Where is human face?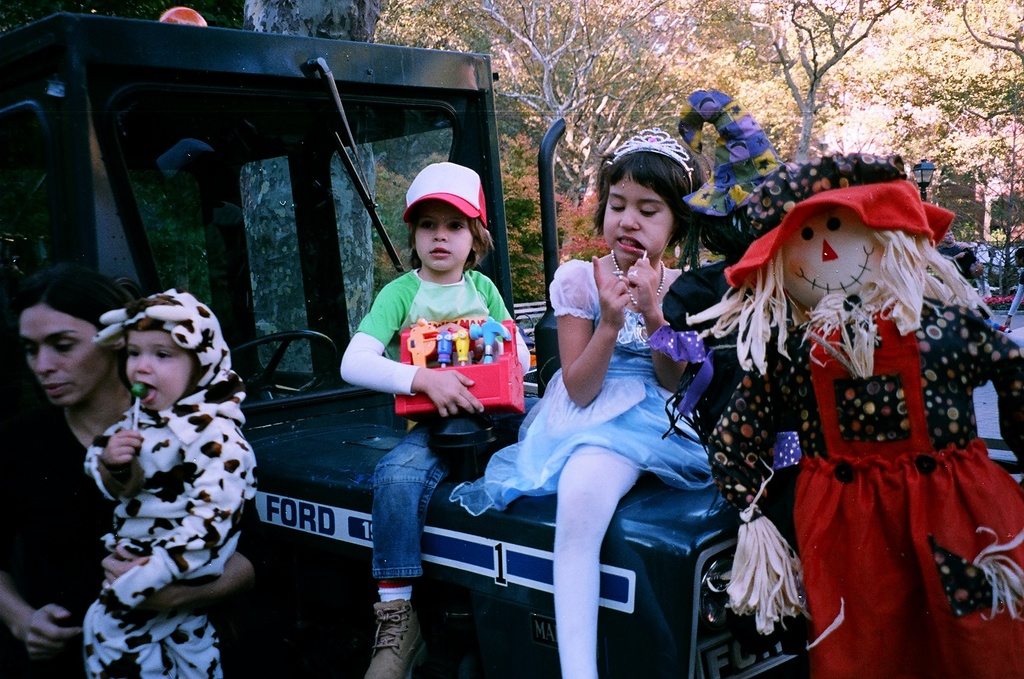
(x1=127, y1=329, x2=188, y2=412).
